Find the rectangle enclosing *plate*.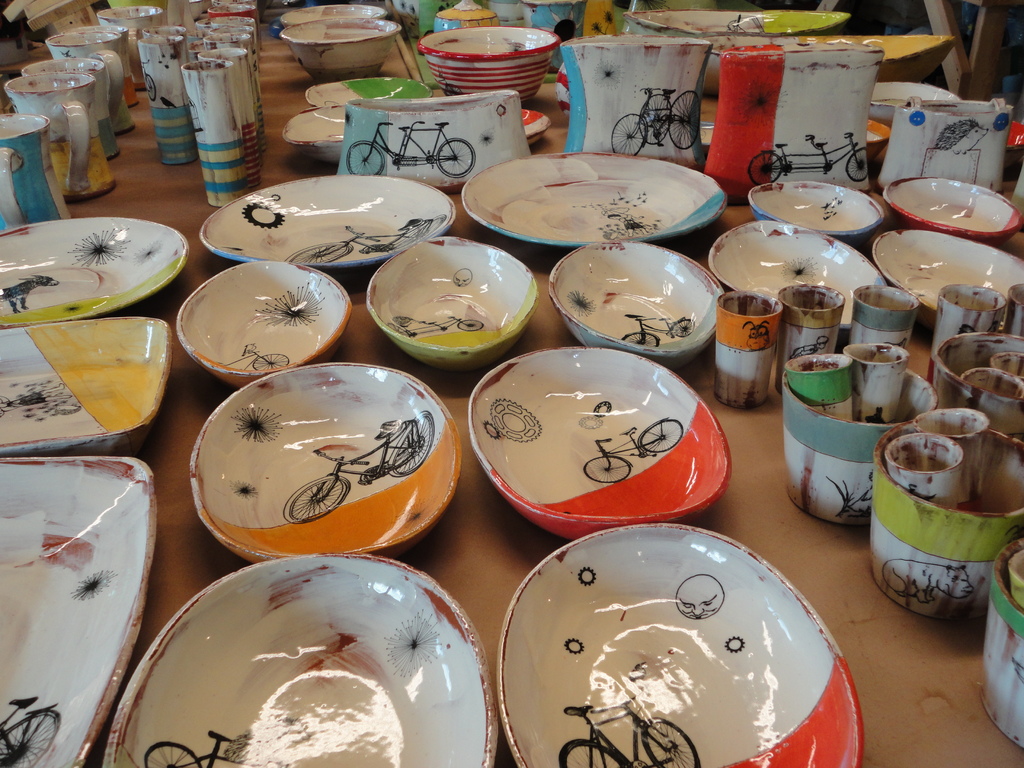
748, 179, 889, 248.
